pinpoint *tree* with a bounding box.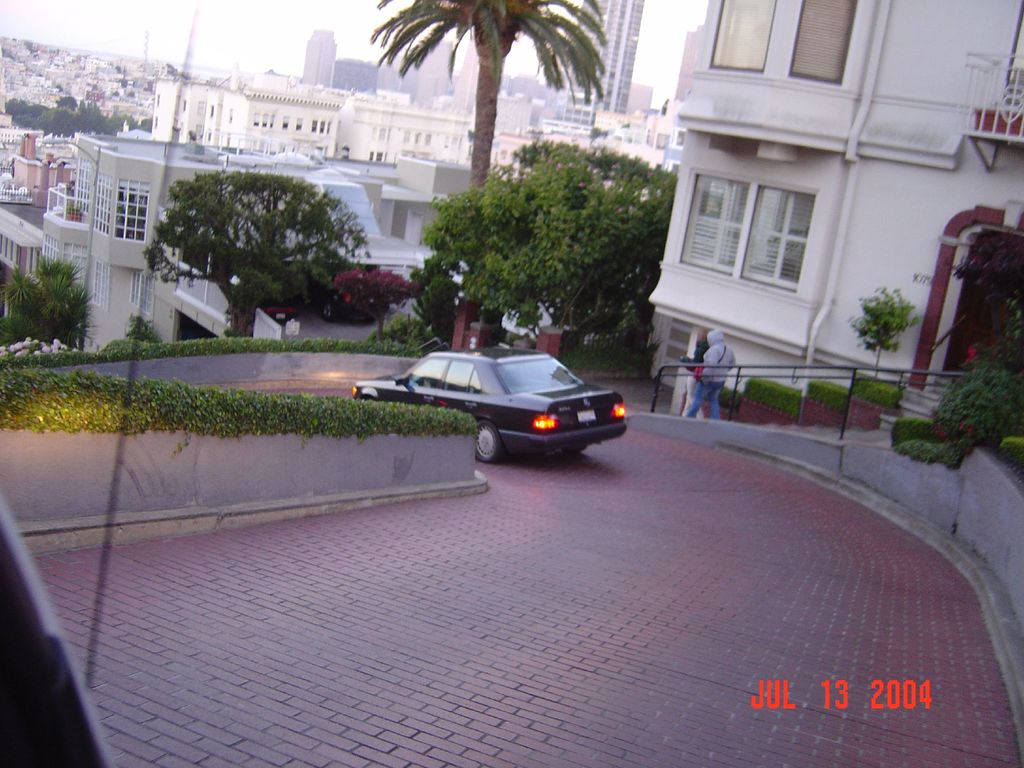
136,171,381,342.
